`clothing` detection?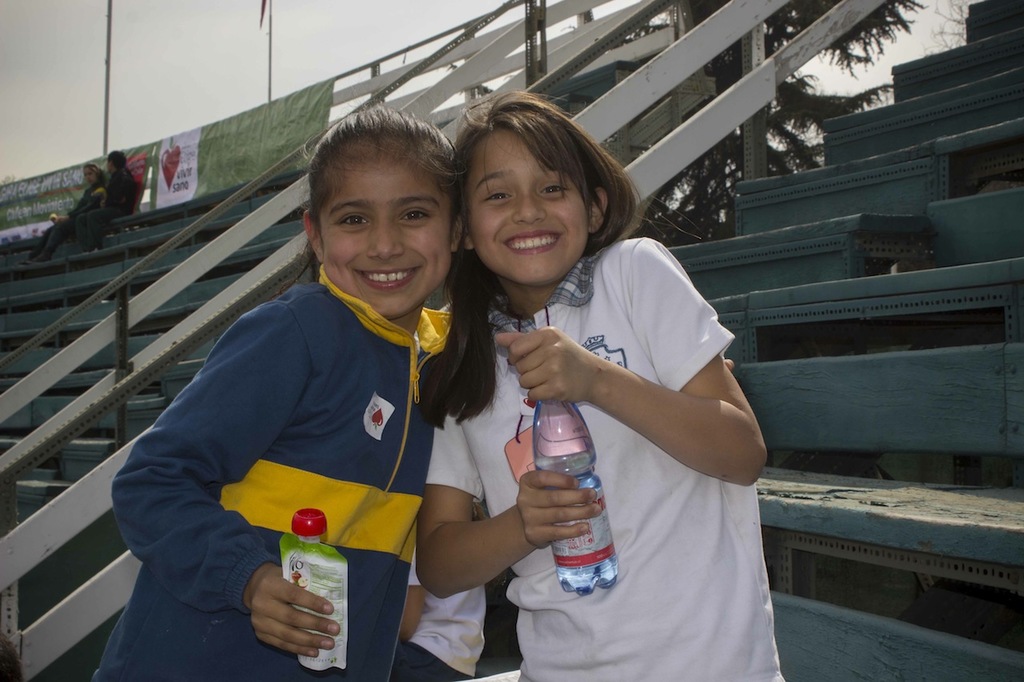
[x1=384, y1=549, x2=483, y2=680]
